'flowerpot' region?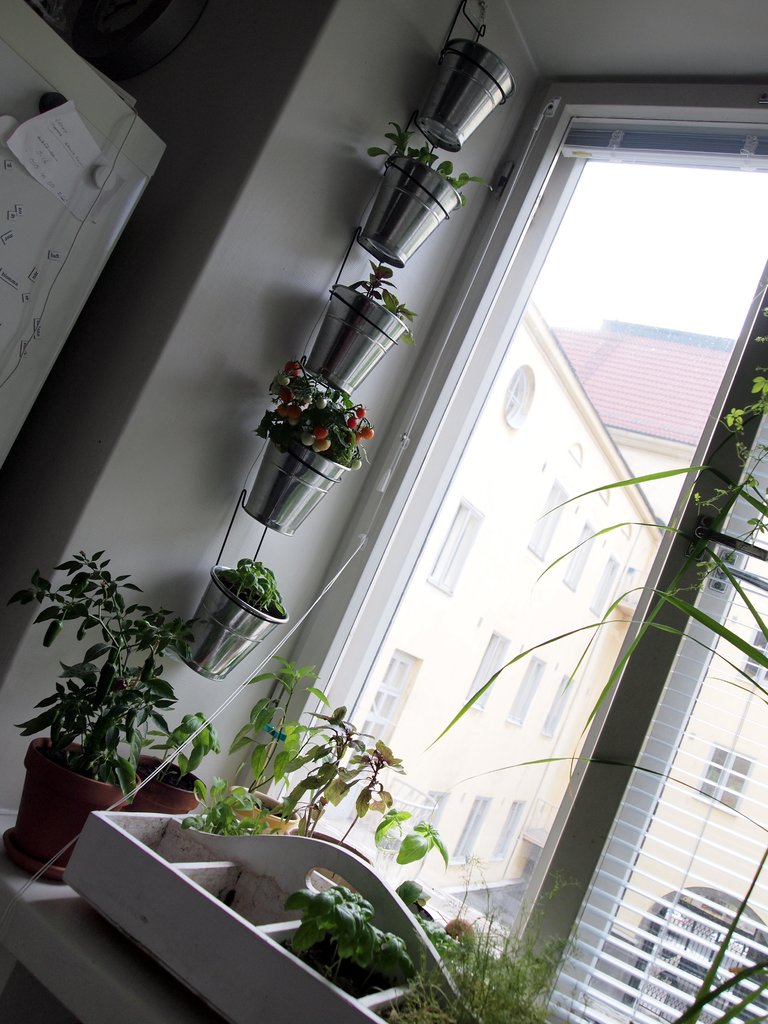
region(305, 280, 410, 396)
